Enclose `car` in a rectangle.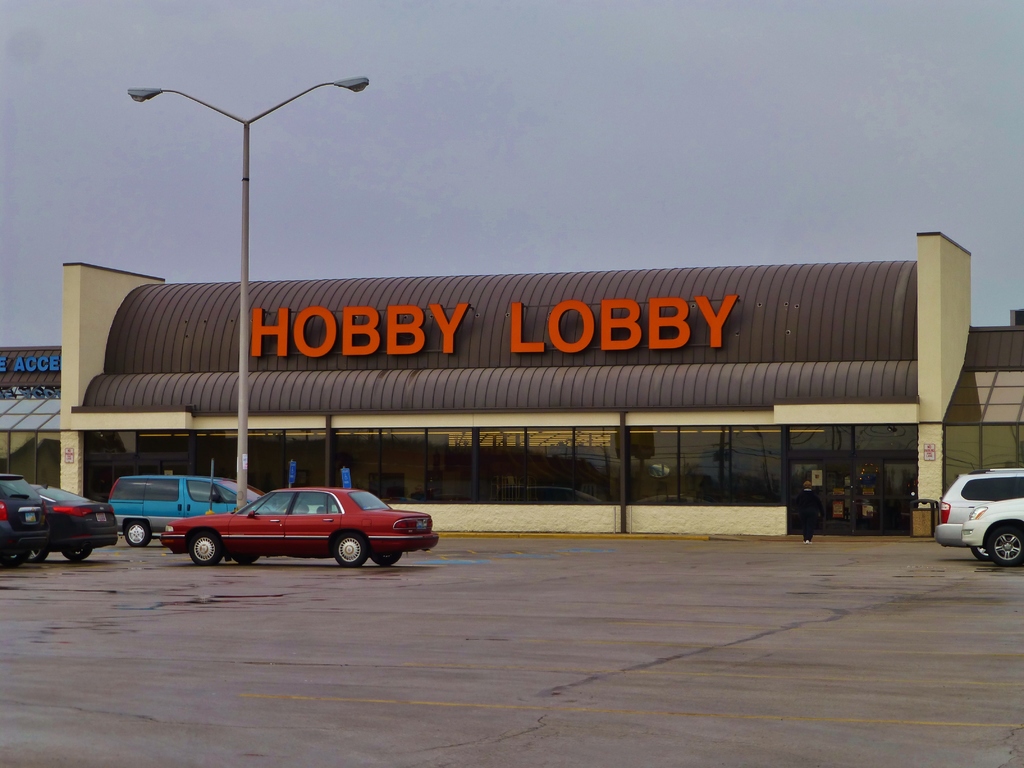
select_region(159, 484, 440, 562).
